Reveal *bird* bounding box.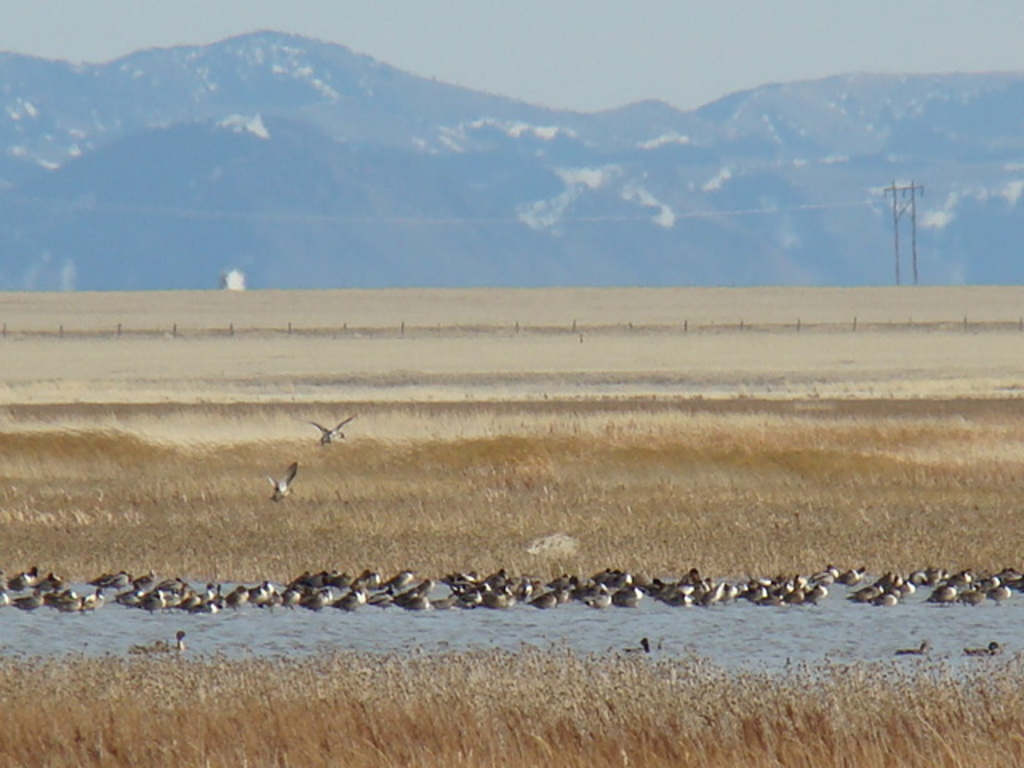
Revealed: <box>962,571,976,587</box>.
